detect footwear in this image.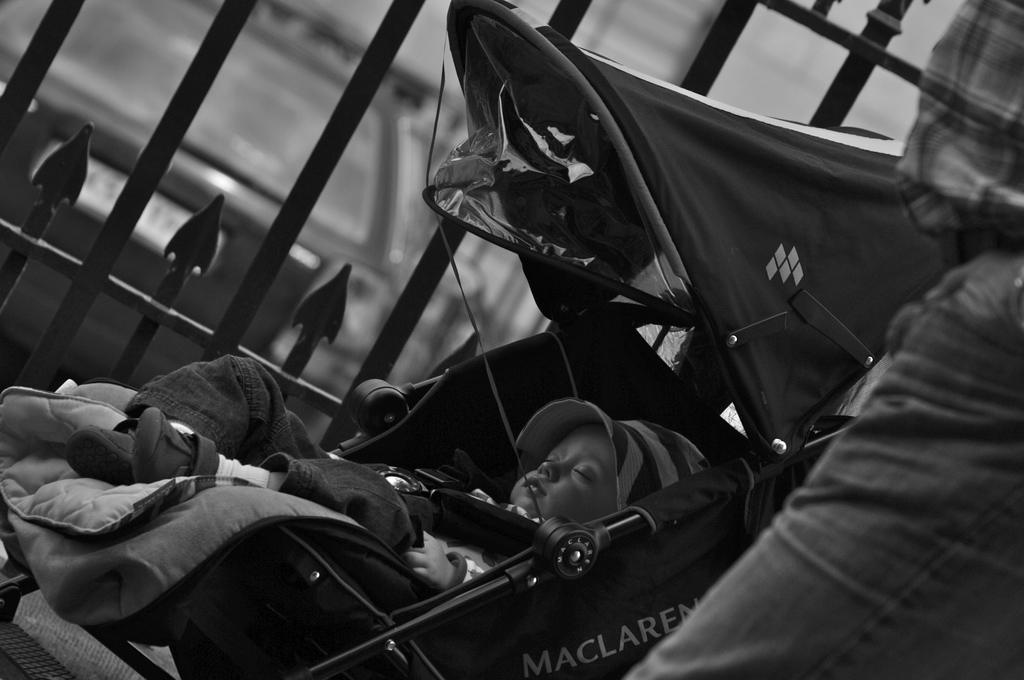
Detection: pyautogui.locateOnScreen(64, 425, 135, 480).
